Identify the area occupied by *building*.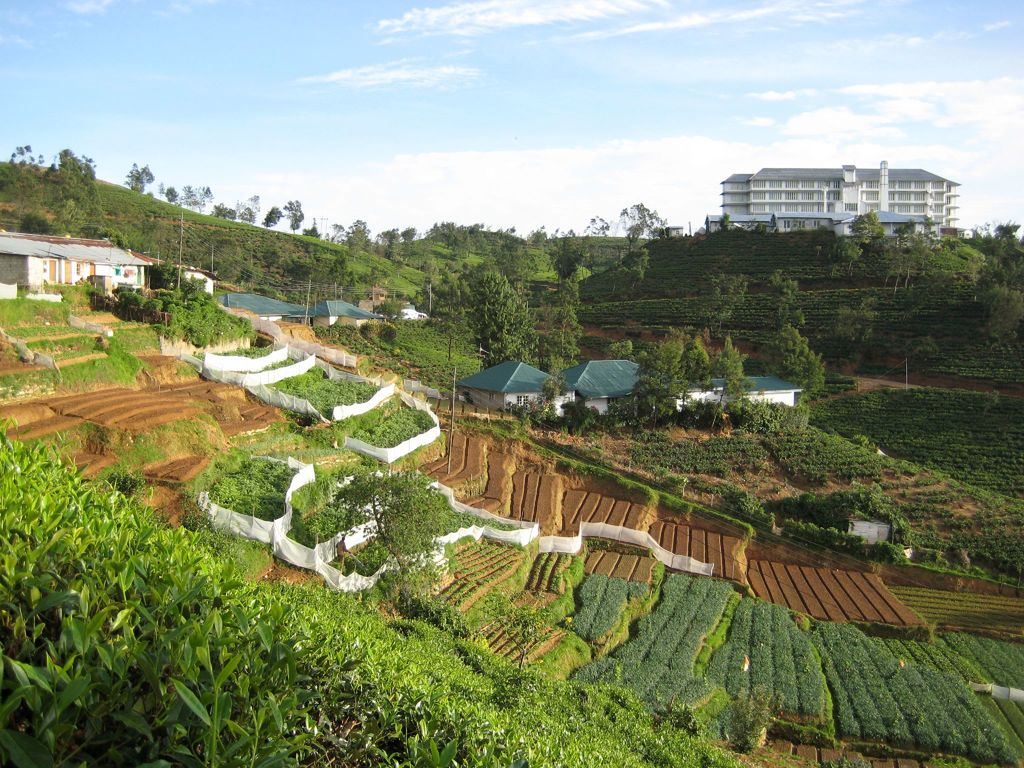
Area: region(722, 162, 964, 211).
